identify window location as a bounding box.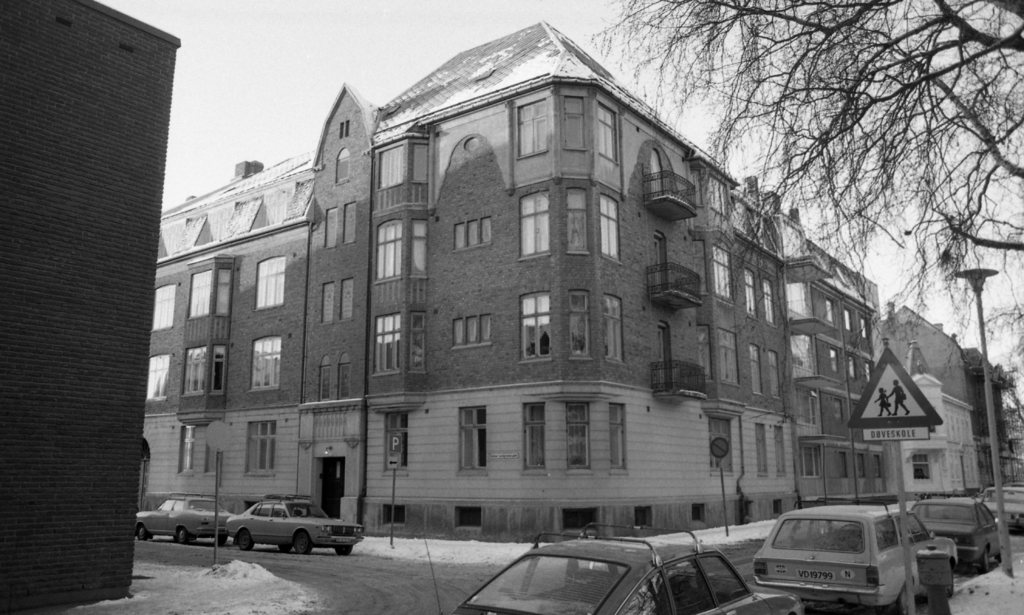
333/349/350/398.
